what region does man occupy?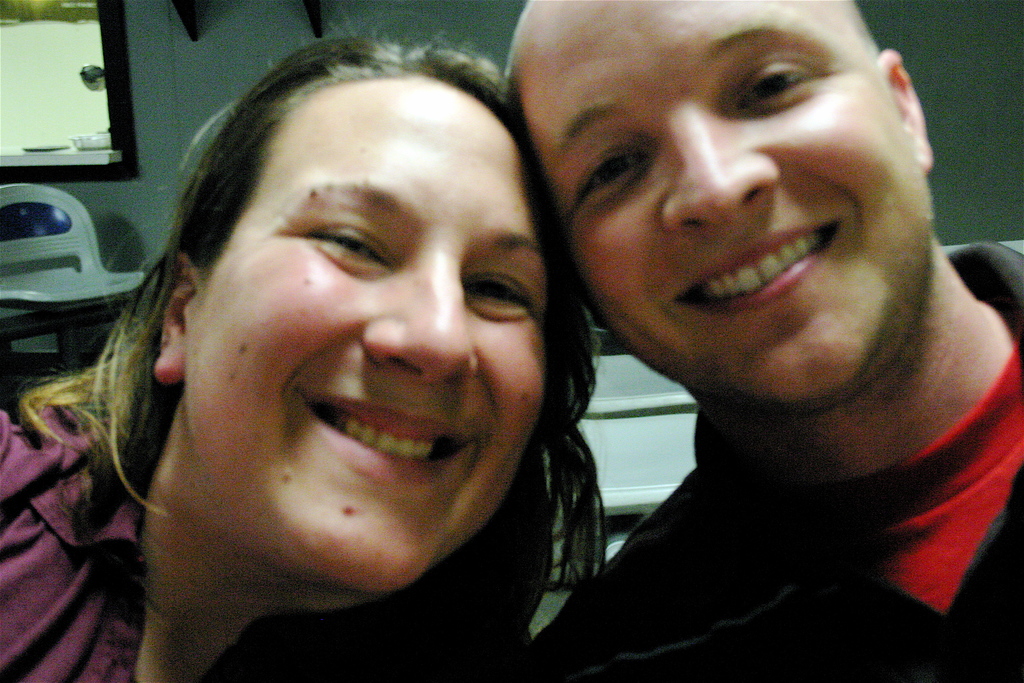
(left=488, top=0, right=1023, bottom=682).
